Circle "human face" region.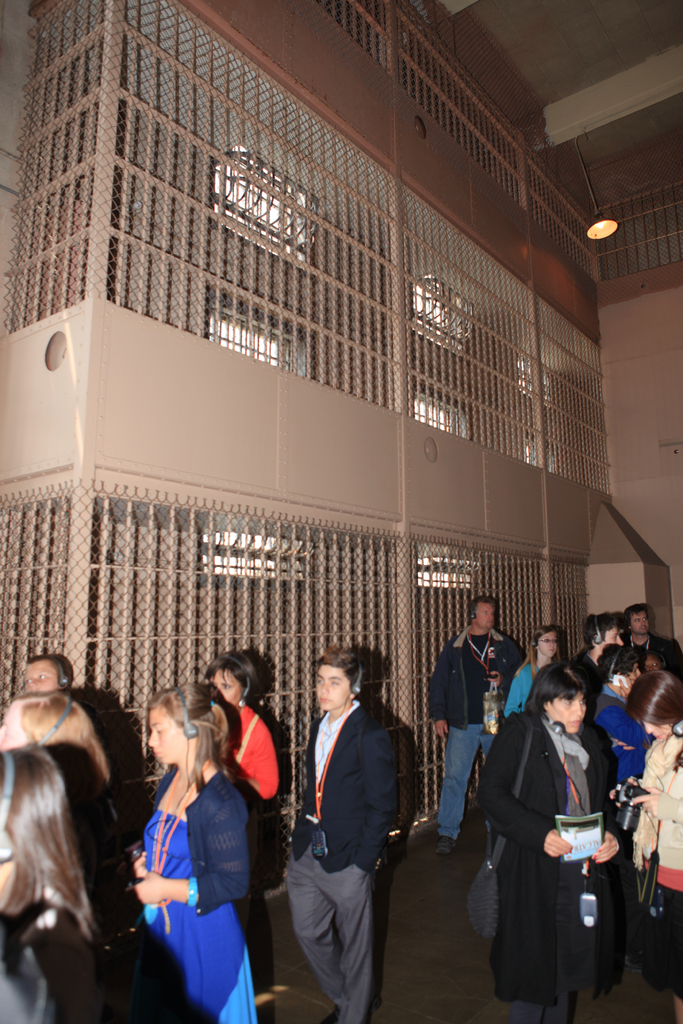
Region: (624,663,642,683).
